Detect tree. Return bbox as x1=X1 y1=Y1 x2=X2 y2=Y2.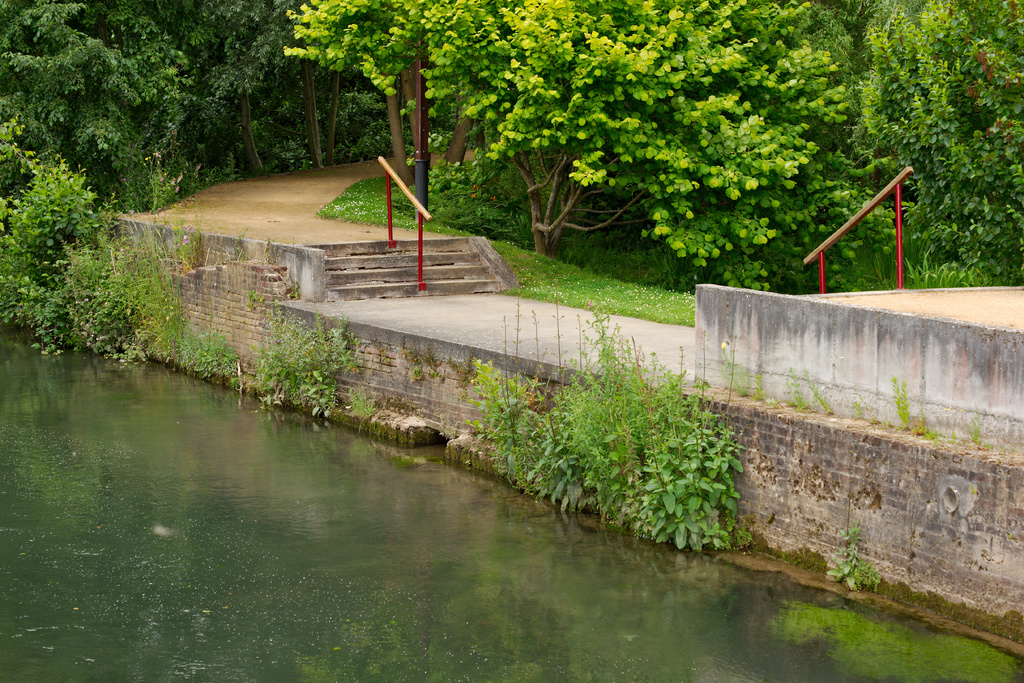
x1=831 y1=0 x2=1023 y2=292.
